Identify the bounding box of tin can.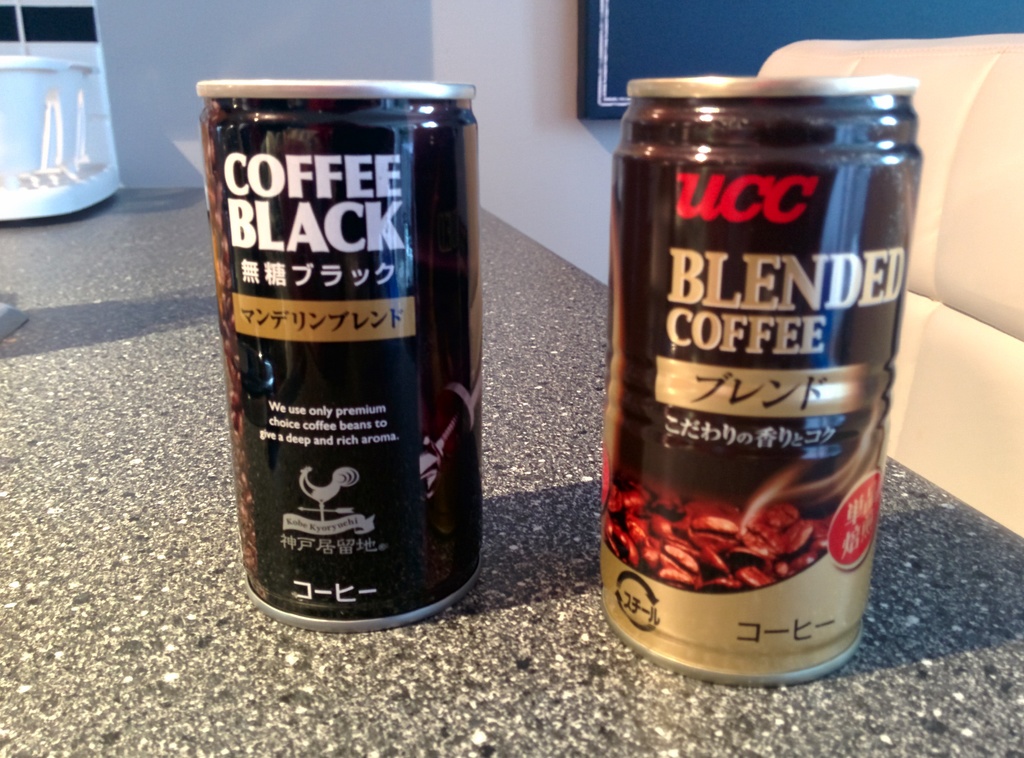
box=[198, 79, 479, 633].
